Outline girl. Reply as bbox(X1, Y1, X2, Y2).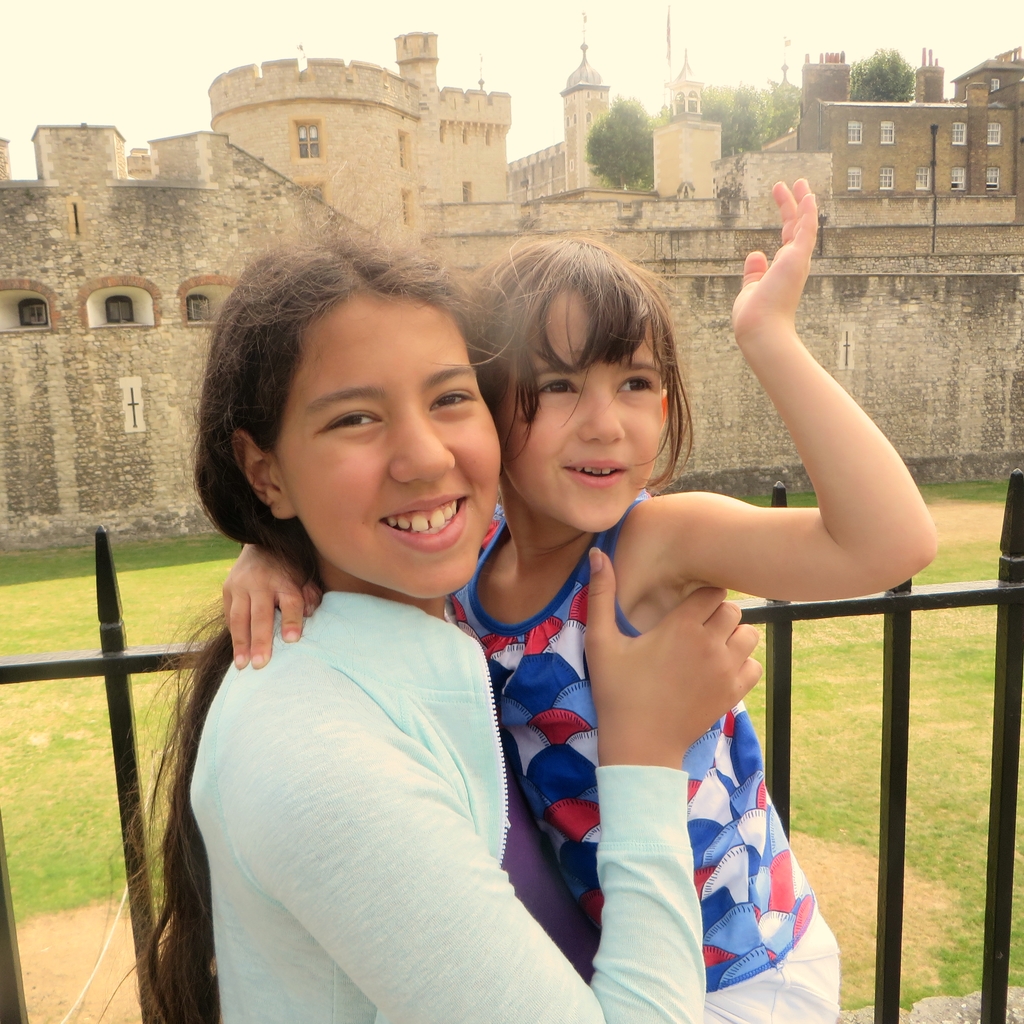
bbox(217, 175, 940, 1023).
